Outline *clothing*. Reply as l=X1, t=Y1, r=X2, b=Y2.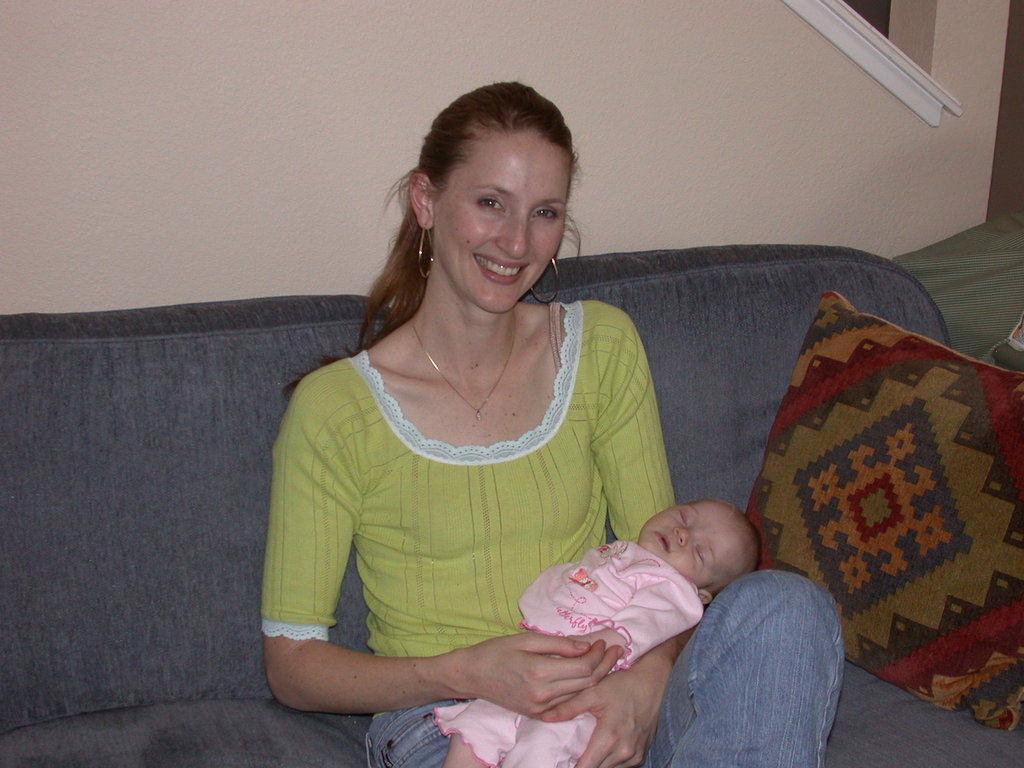
l=435, t=541, r=712, b=767.
